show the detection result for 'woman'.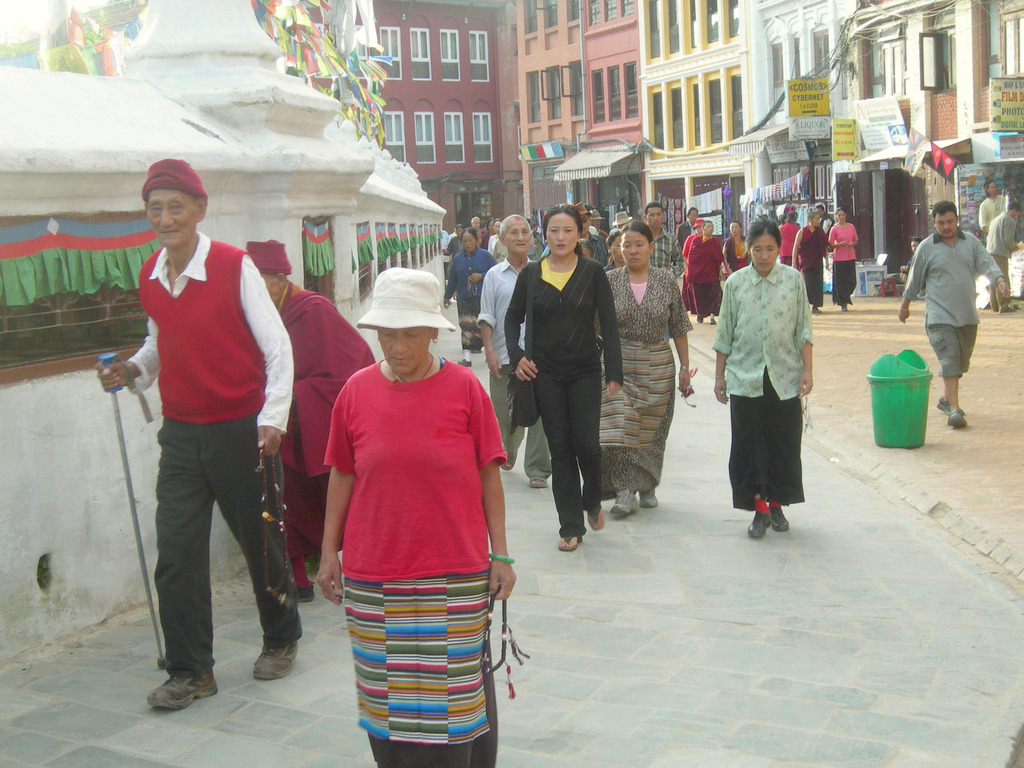
BBox(603, 227, 618, 268).
